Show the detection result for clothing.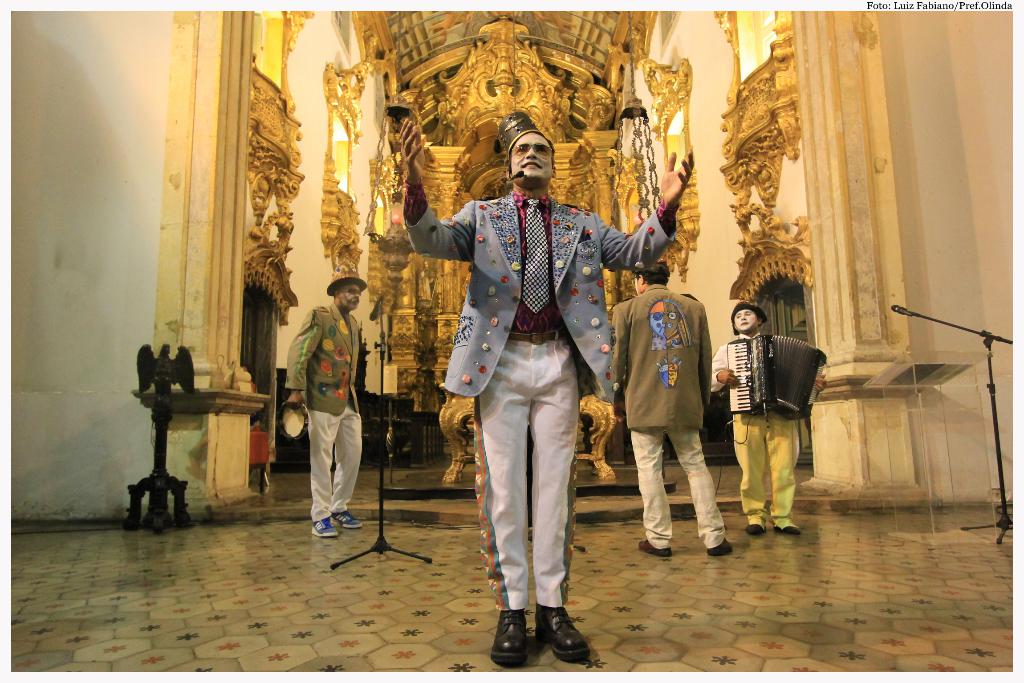
{"left": 440, "top": 155, "right": 624, "bottom": 644}.
